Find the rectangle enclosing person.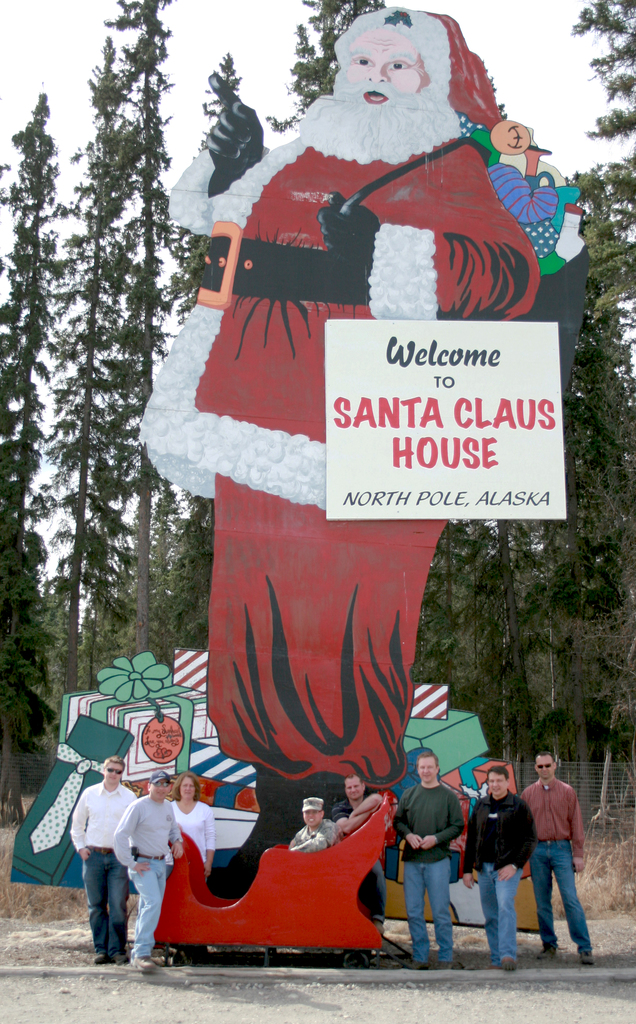
[289, 794, 336, 851].
